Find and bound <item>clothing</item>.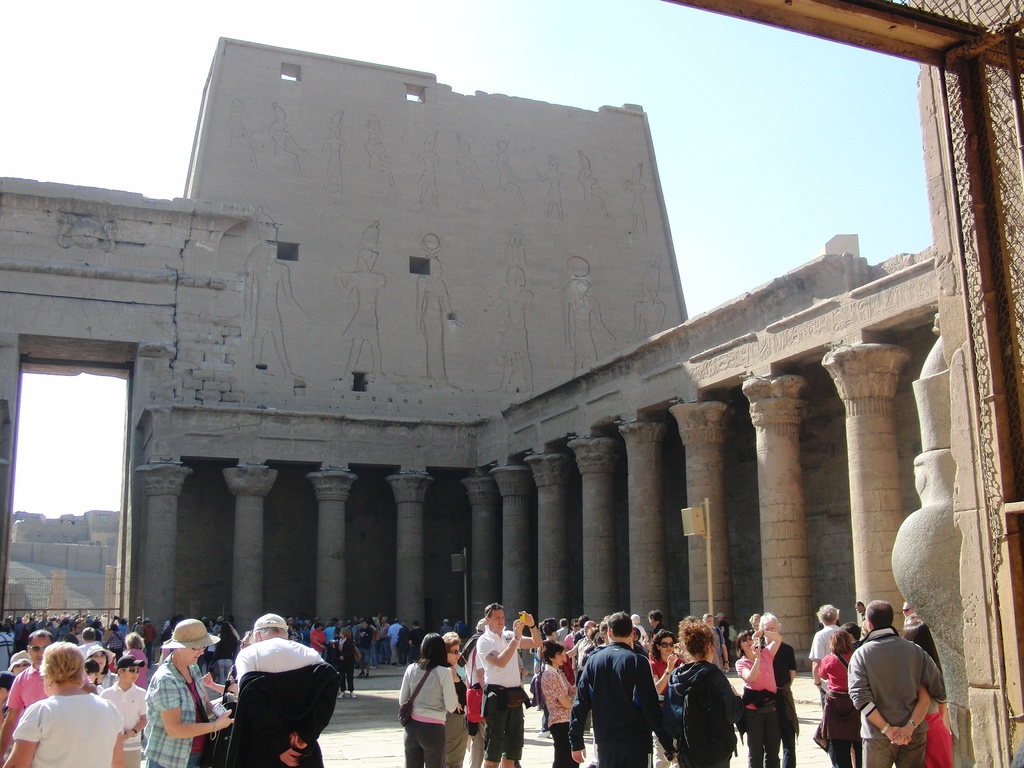
Bound: select_region(573, 636, 666, 765).
